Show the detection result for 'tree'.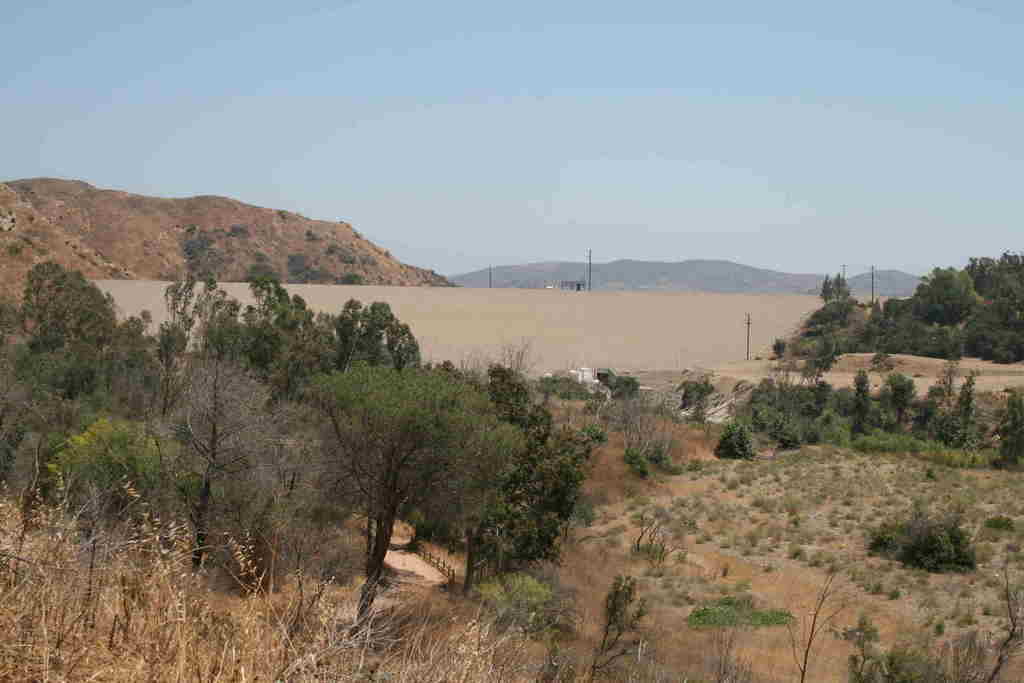
[x1=939, y1=352, x2=960, y2=445].
